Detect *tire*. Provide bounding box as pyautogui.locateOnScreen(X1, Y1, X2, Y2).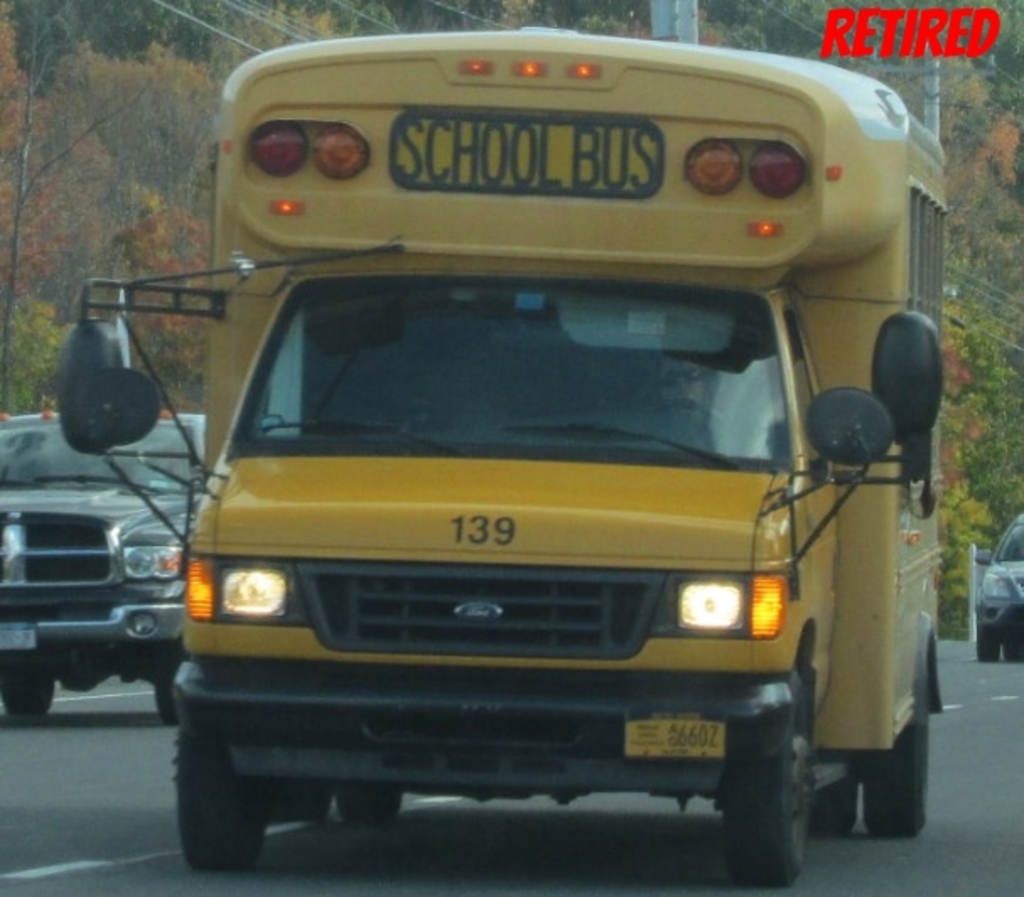
pyautogui.locateOnScreen(1005, 604, 1022, 663).
